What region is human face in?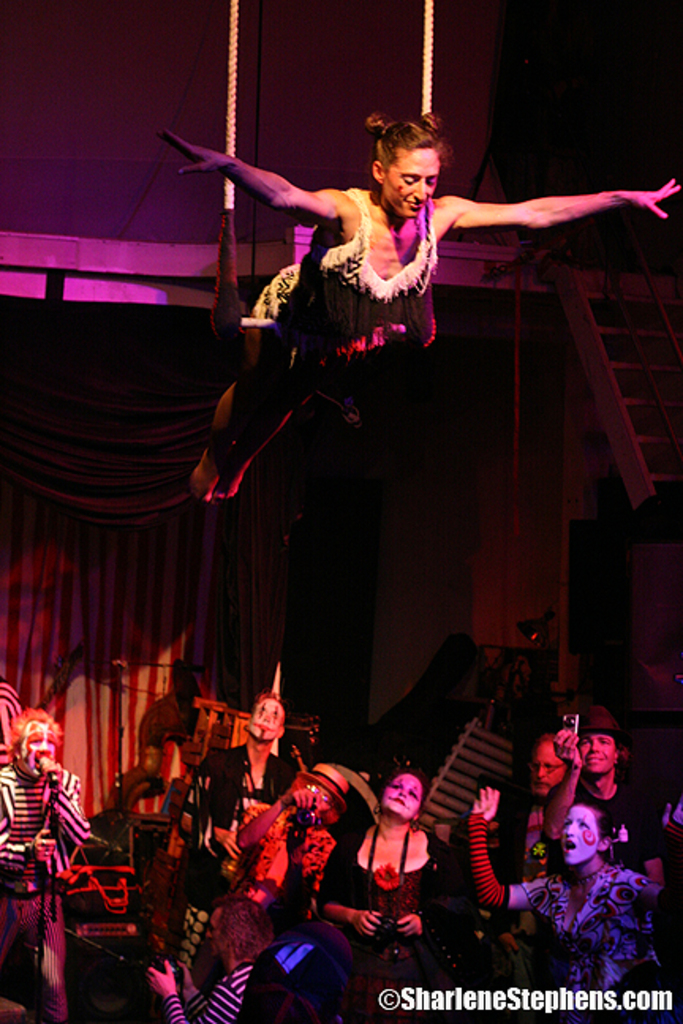
x1=17, y1=719, x2=57, y2=777.
